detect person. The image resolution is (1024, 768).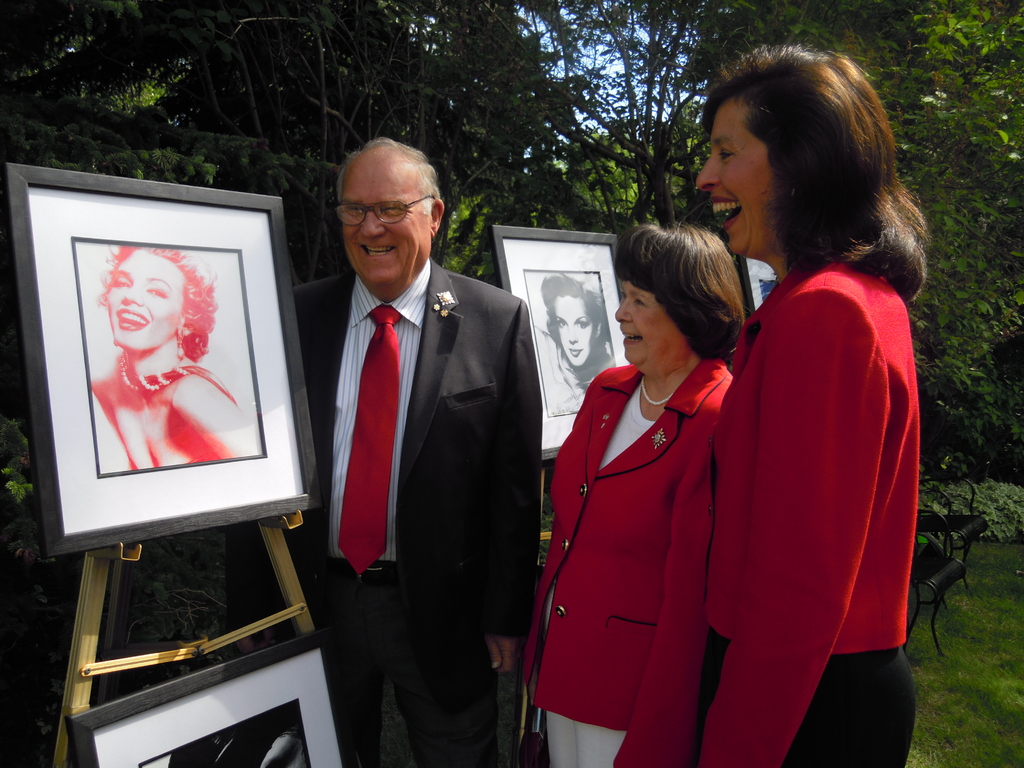
538:273:615:417.
